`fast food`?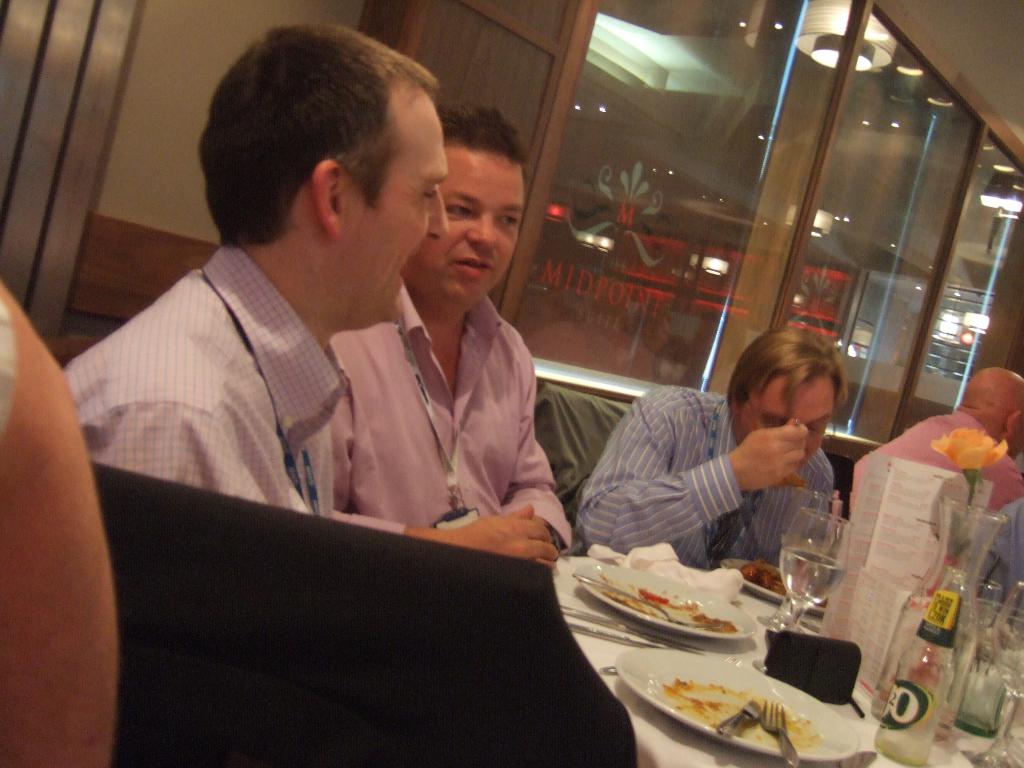
bbox(738, 560, 783, 592)
